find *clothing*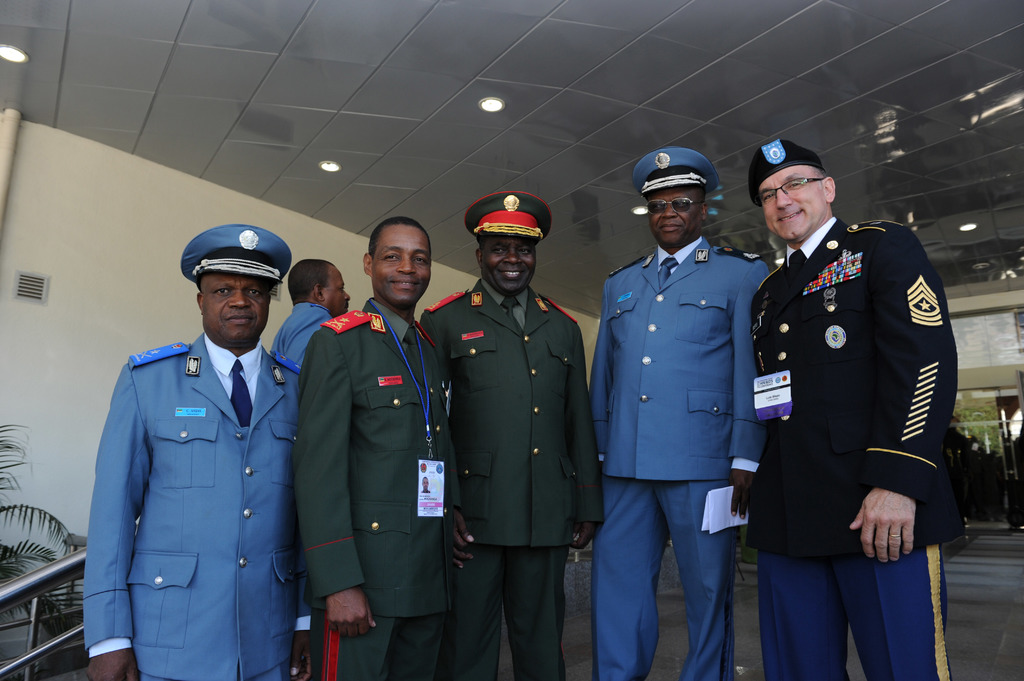
crop(270, 302, 330, 368)
